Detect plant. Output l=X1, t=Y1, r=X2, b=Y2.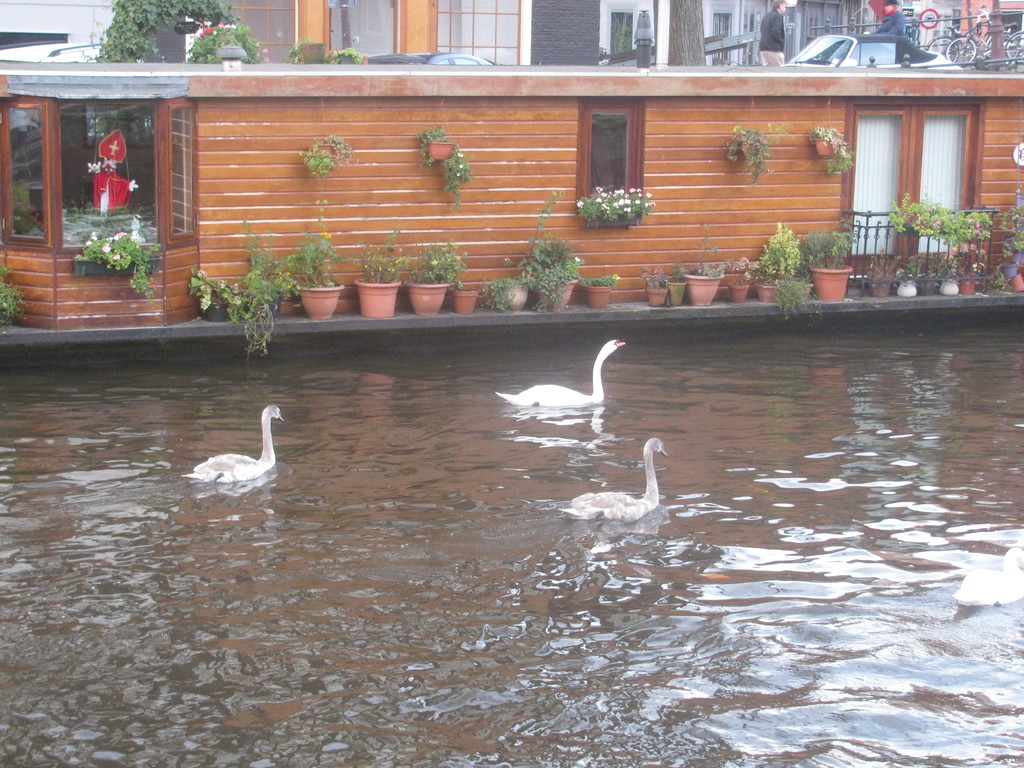
l=810, t=225, r=833, b=258.
